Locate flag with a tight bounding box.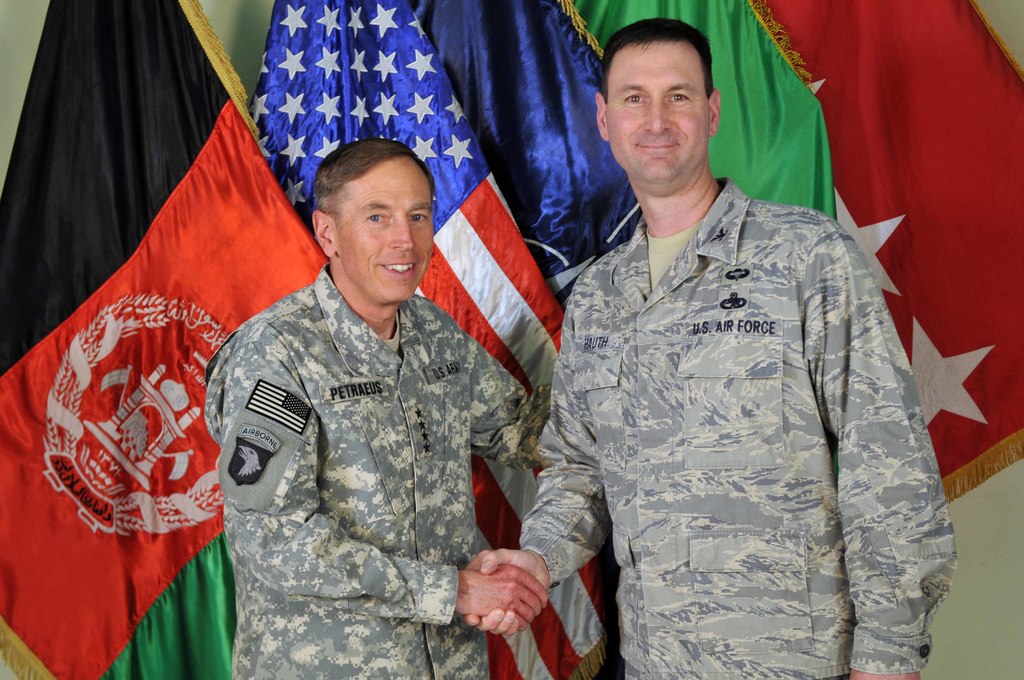
709, 0, 1023, 522.
